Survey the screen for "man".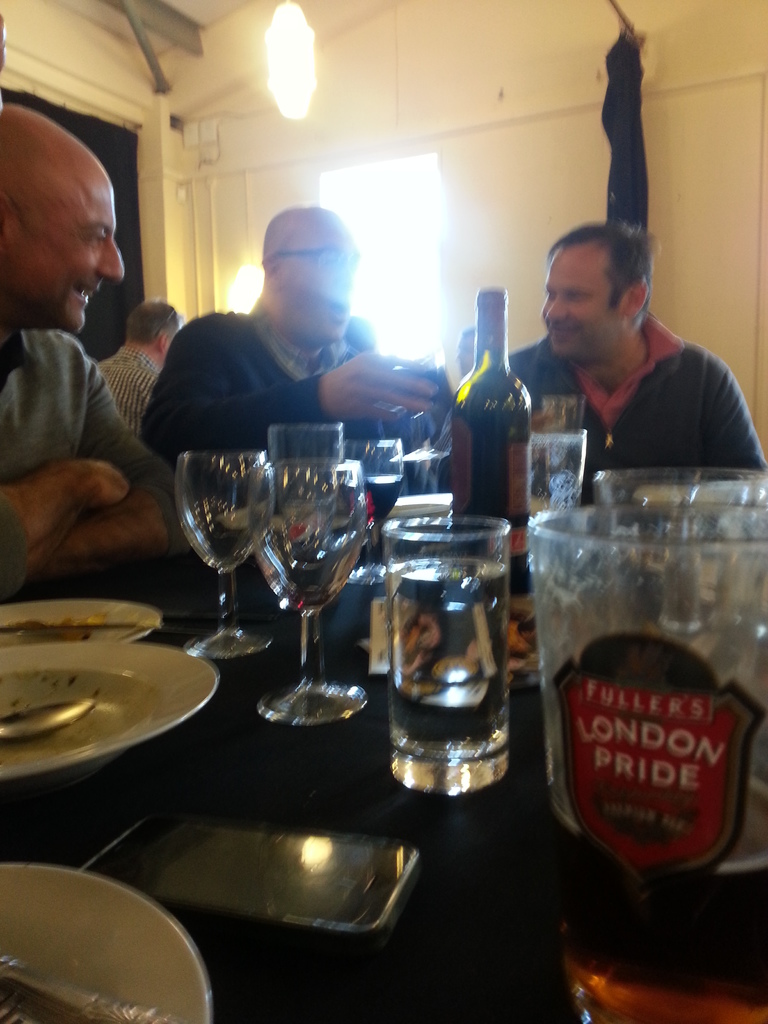
Survey found: {"left": 137, "top": 198, "right": 441, "bottom": 462}.
